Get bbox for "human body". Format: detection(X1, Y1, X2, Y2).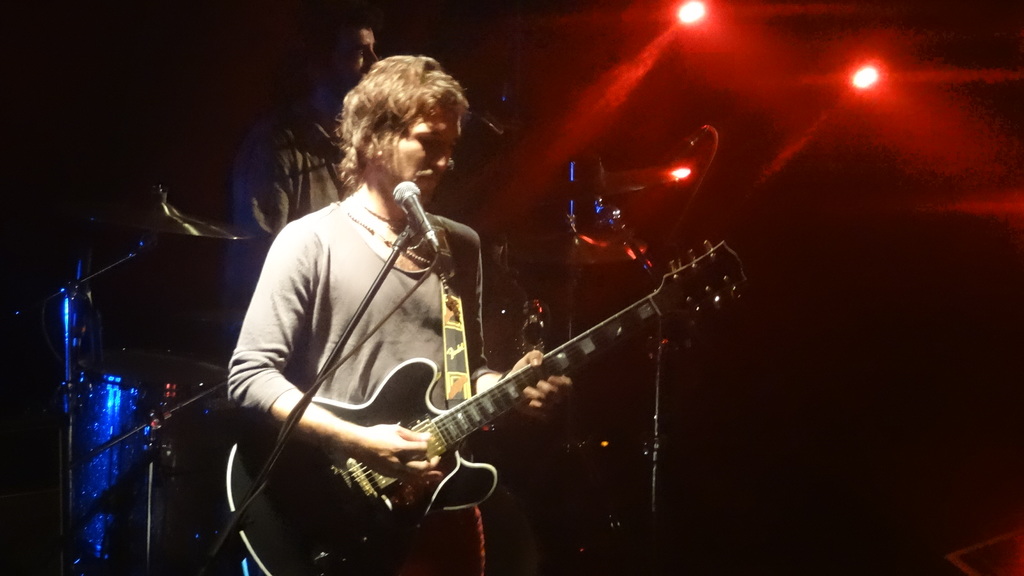
detection(249, 18, 376, 250).
